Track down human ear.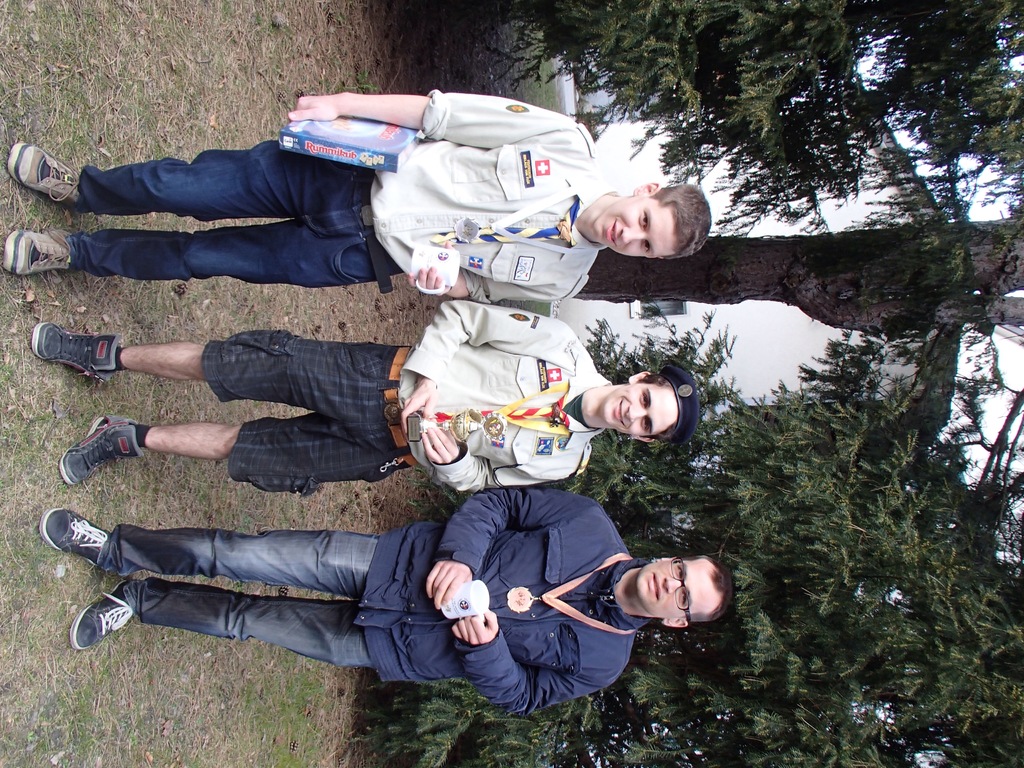
Tracked to <box>654,553,677,562</box>.
